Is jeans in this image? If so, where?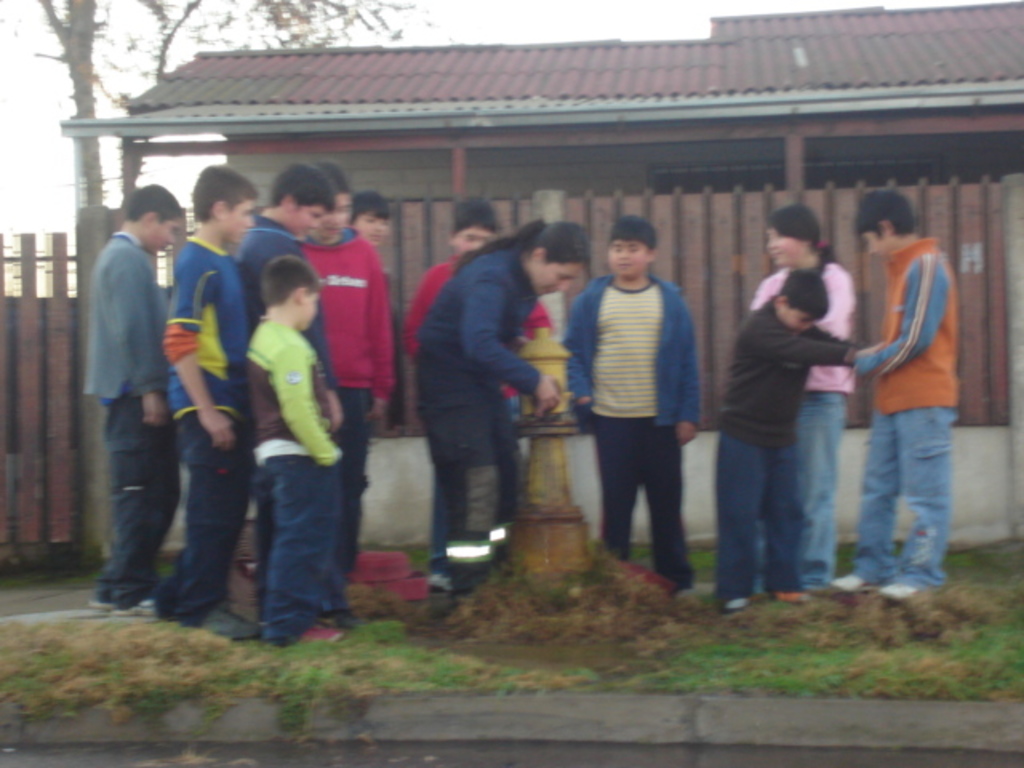
Yes, at 411, 394, 517, 581.
